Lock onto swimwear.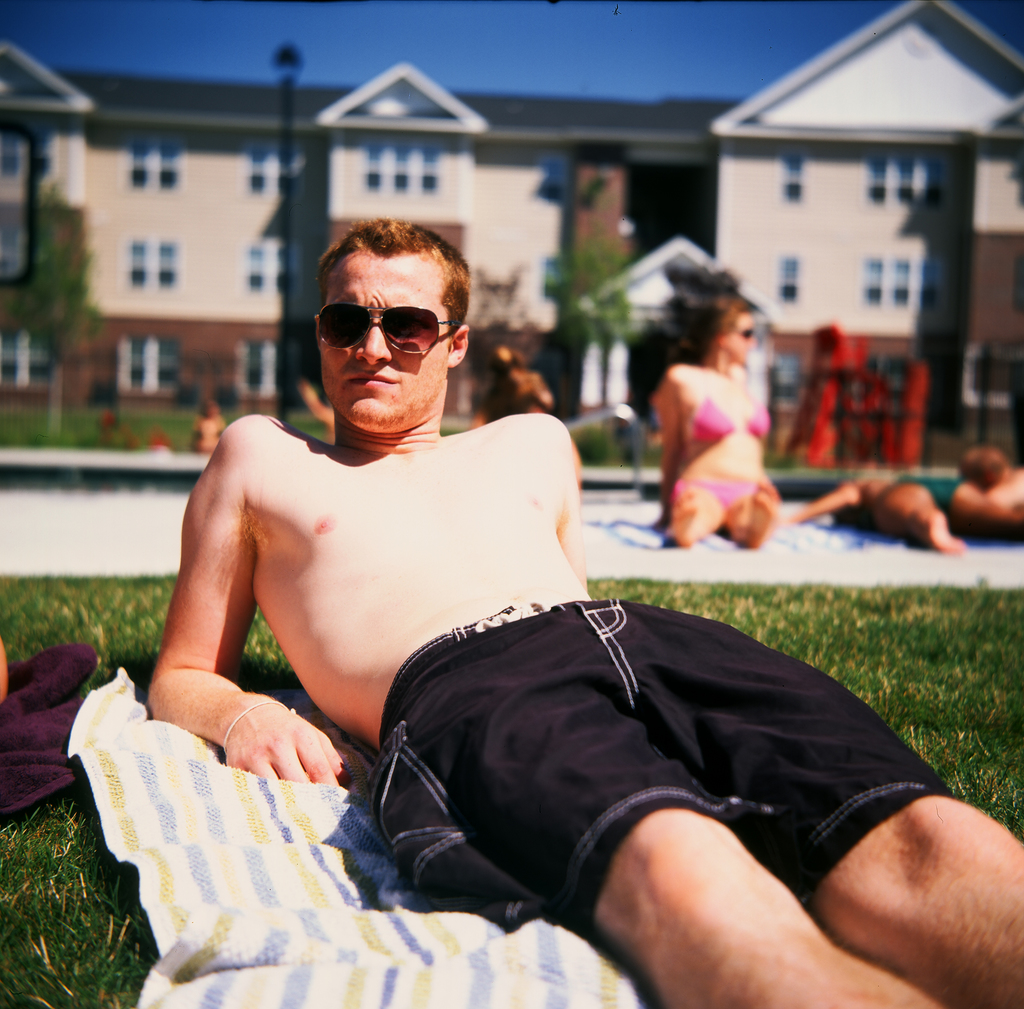
Locked: <bbox>892, 467, 967, 517</bbox>.
